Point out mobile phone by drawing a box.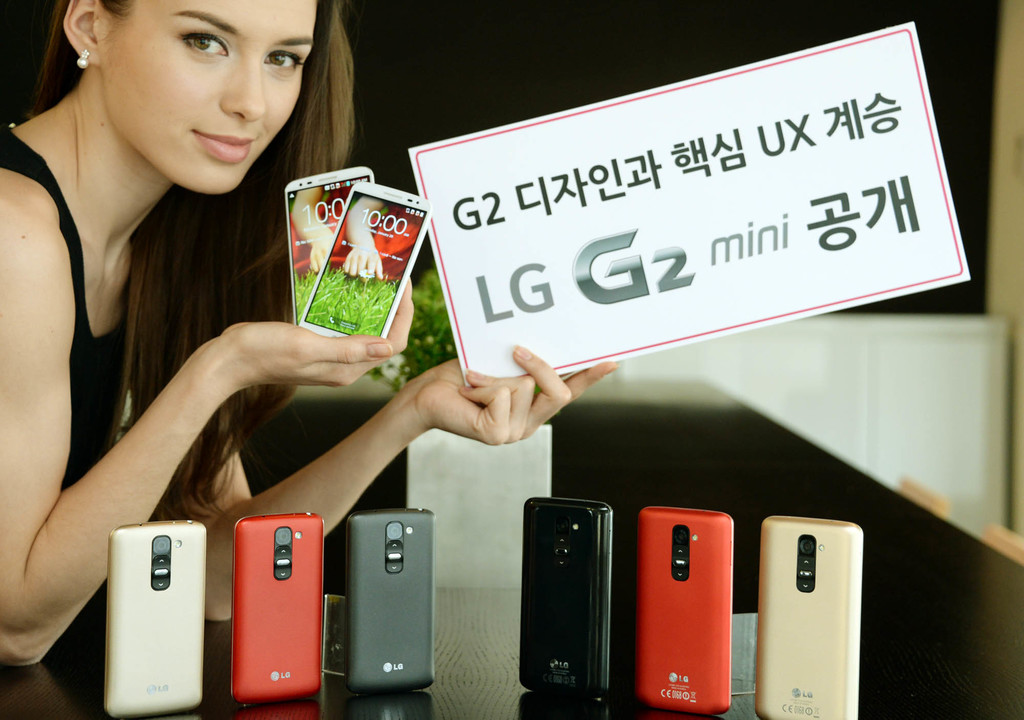
{"left": 298, "top": 181, "right": 435, "bottom": 340}.
